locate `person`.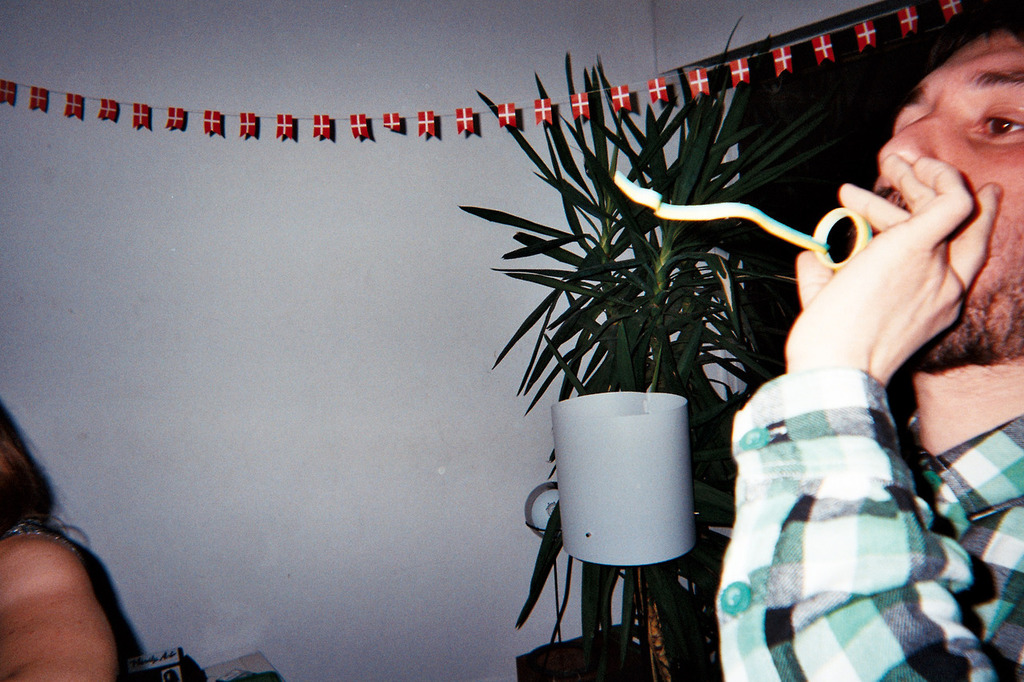
Bounding box: (left=0, top=401, right=126, bottom=681).
